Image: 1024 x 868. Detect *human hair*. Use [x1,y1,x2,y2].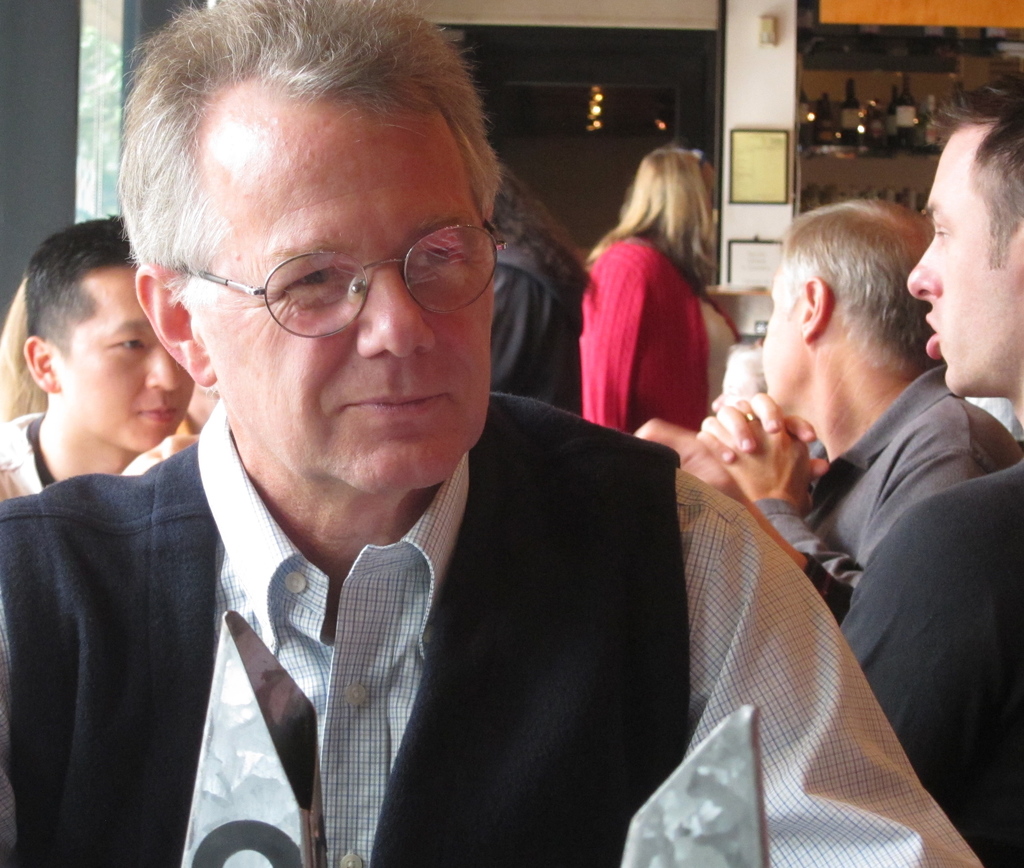
[126,8,506,385].
